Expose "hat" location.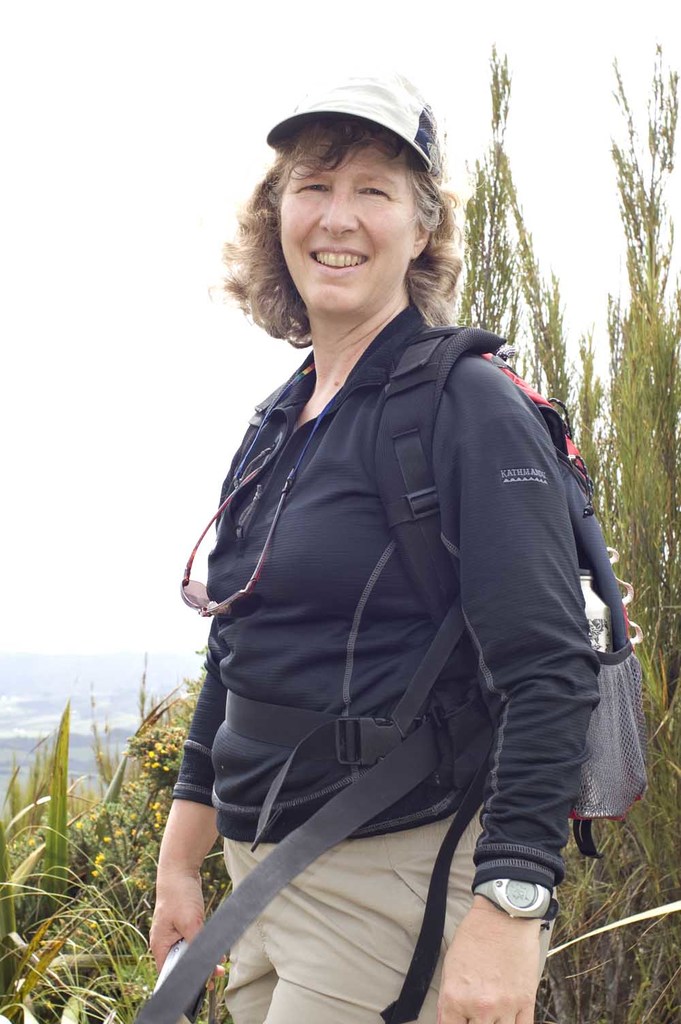
Exposed at BBox(267, 74, 444, 182).
